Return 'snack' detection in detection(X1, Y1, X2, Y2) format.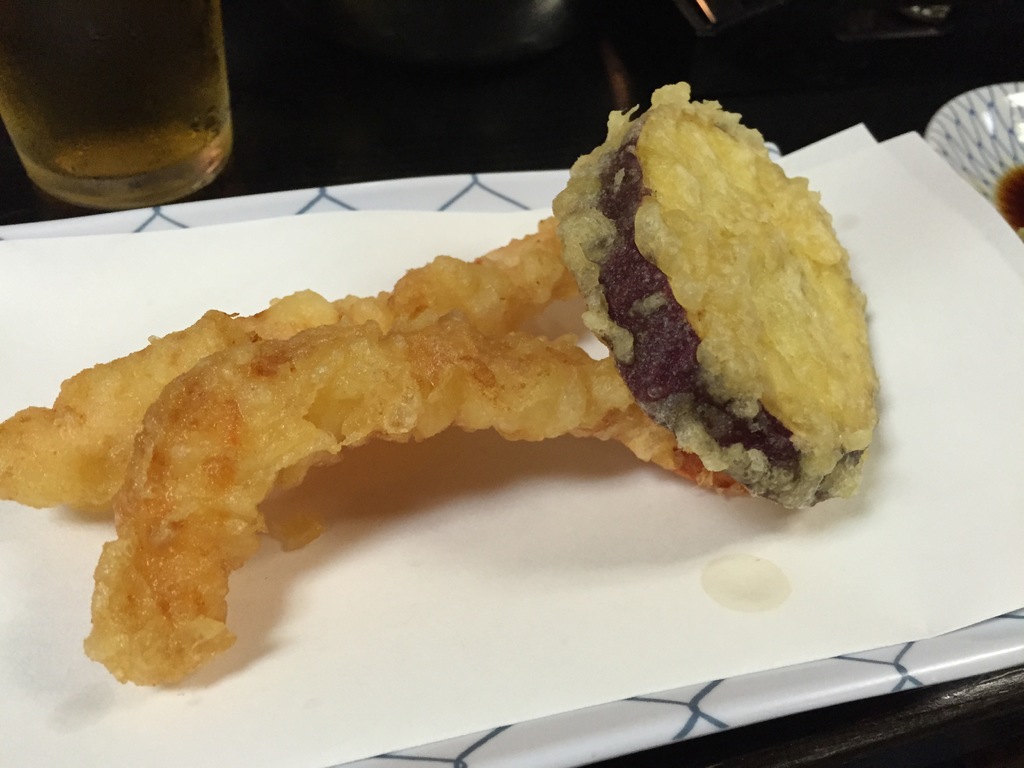
detection(70, 138, 917, 721).
